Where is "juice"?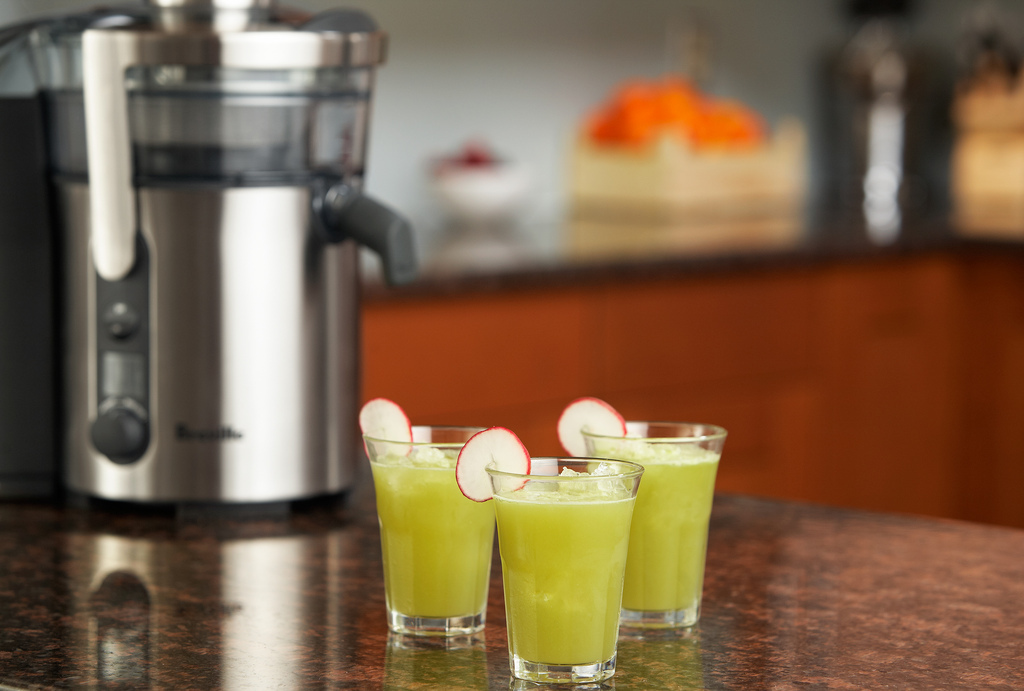
[364,449,502,624].
